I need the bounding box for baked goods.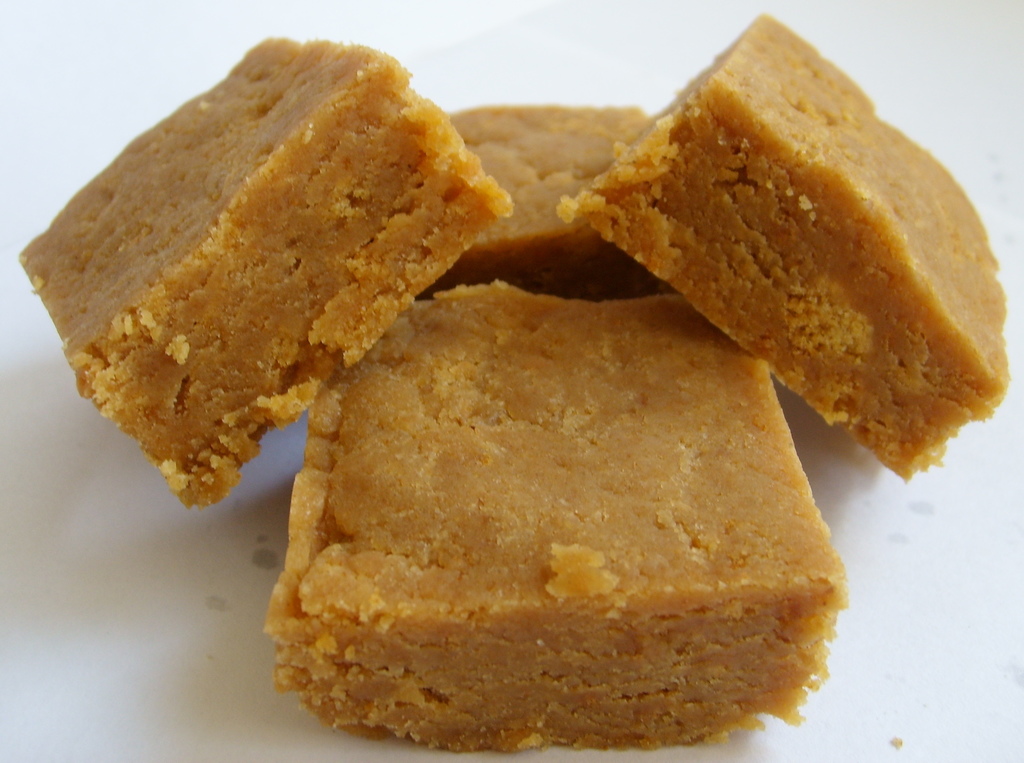
Here it is: {"x1": 14, "y1": 25, "x2": 518, "y2": 510}.
